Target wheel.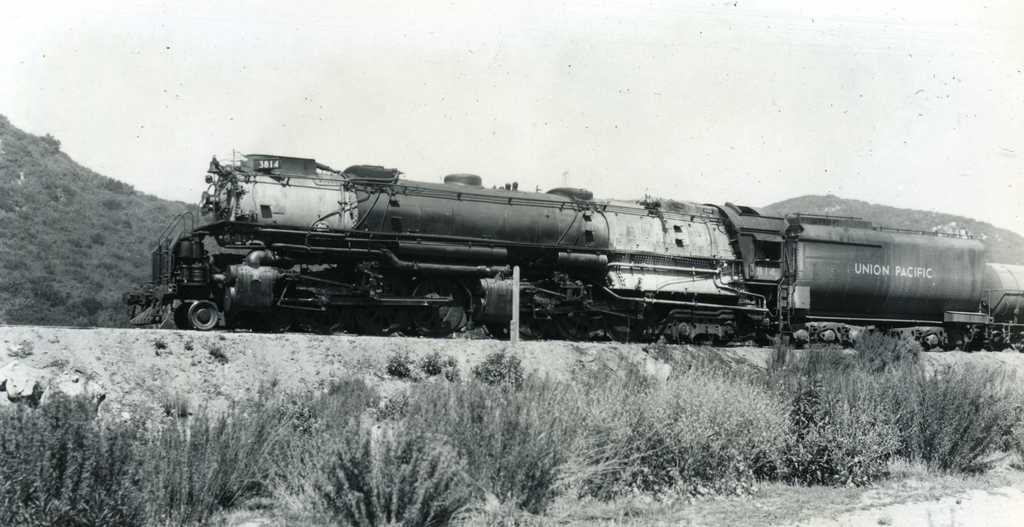
Target region: left=412, top=280, right=471, bottom=337.
